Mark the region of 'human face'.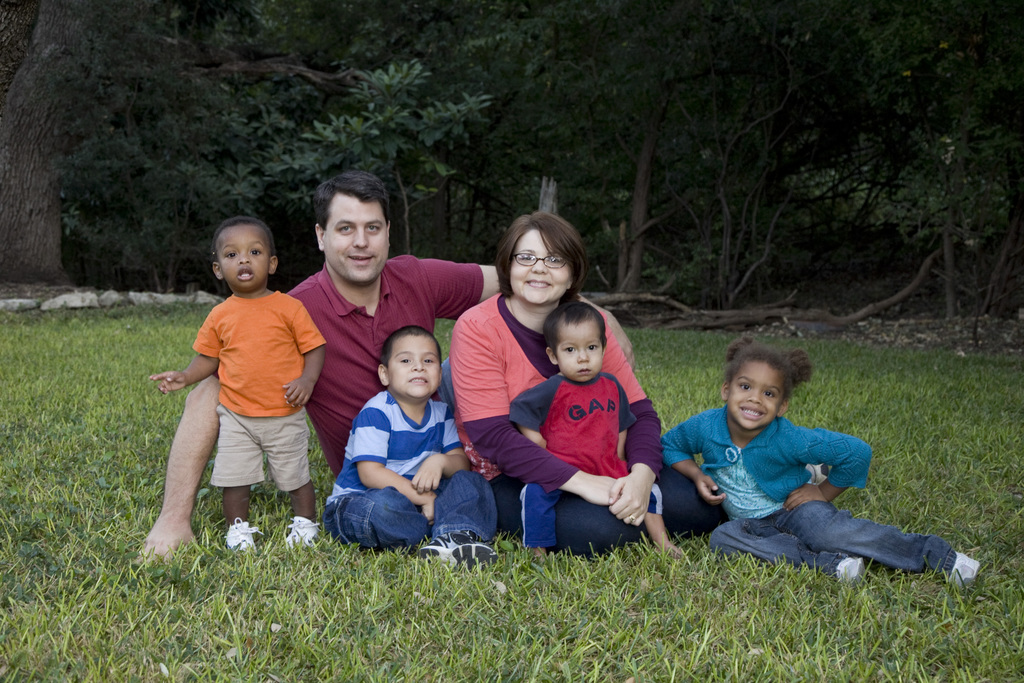
Region: <box>216,226,268,293</box>.
